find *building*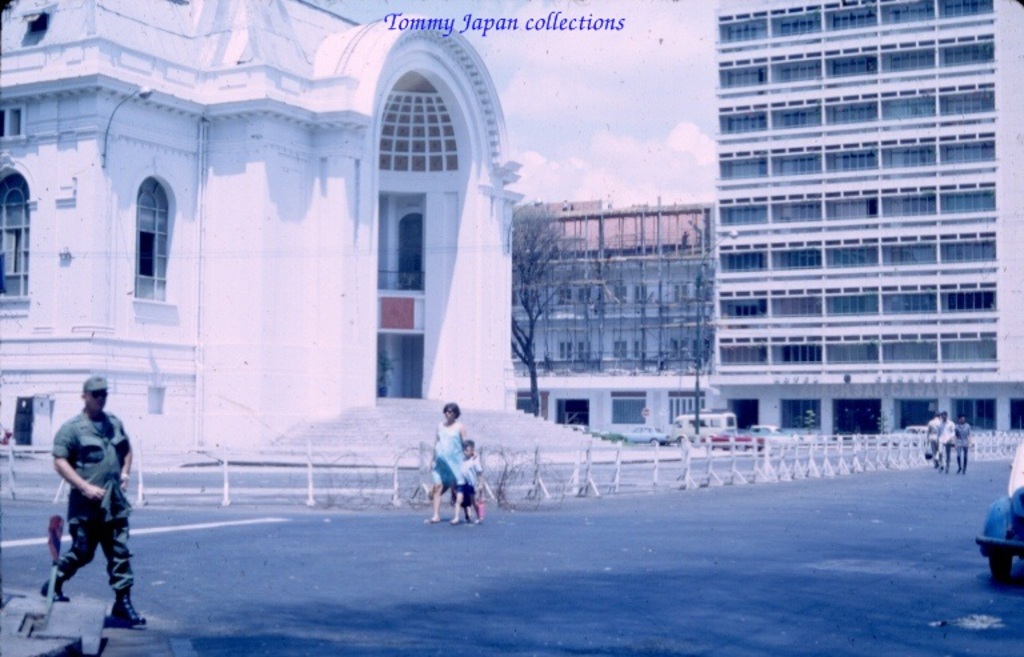
locate(0, 0, 667, 468)
